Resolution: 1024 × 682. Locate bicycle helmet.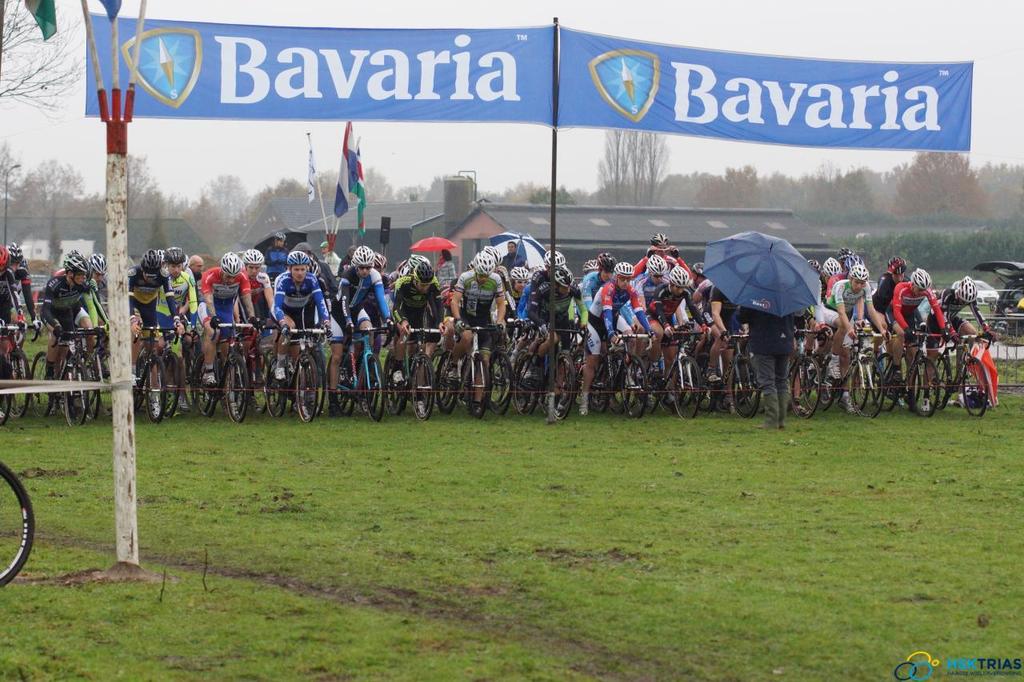
crop(598, 250, 616, 271).
